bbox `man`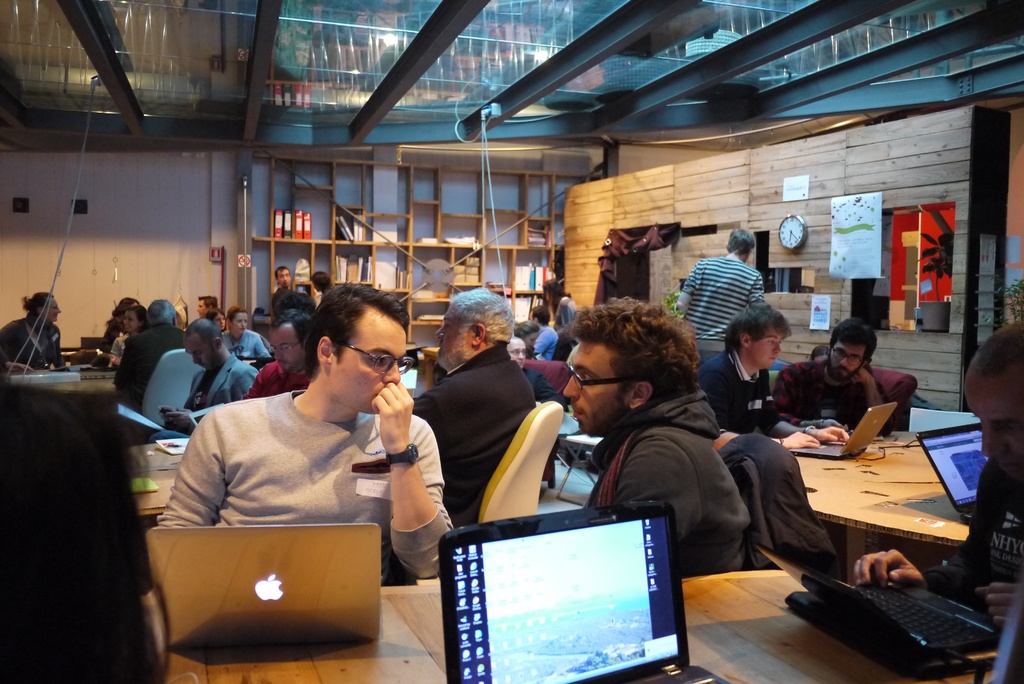
x1=701, y1=307, x2=848, y2=456
